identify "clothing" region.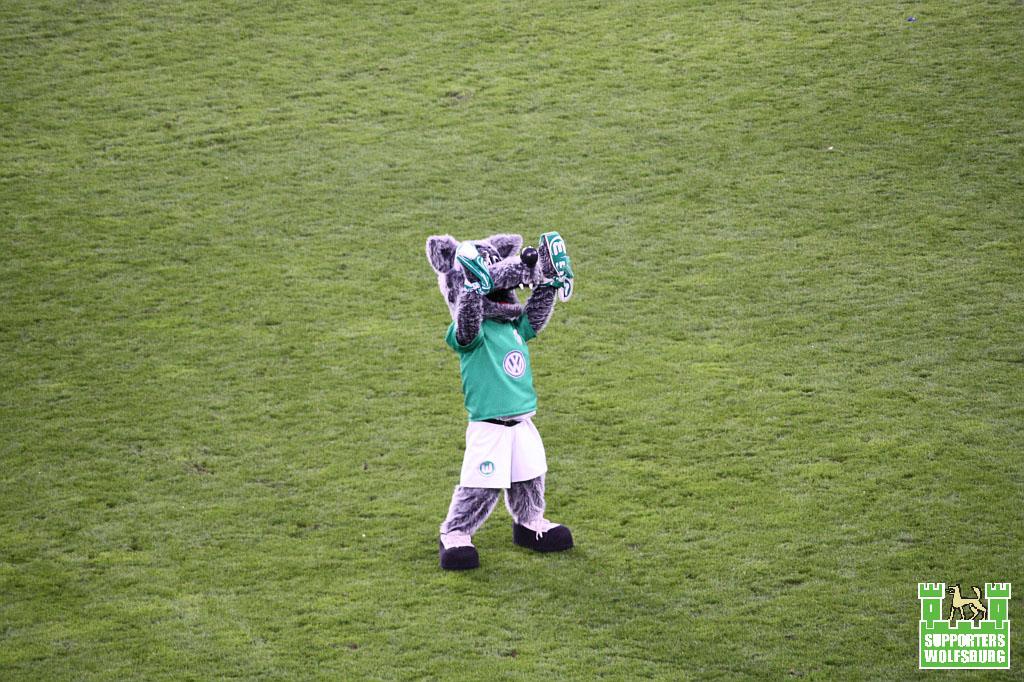
Region: <region>420, 219, 575, 584</region>.
